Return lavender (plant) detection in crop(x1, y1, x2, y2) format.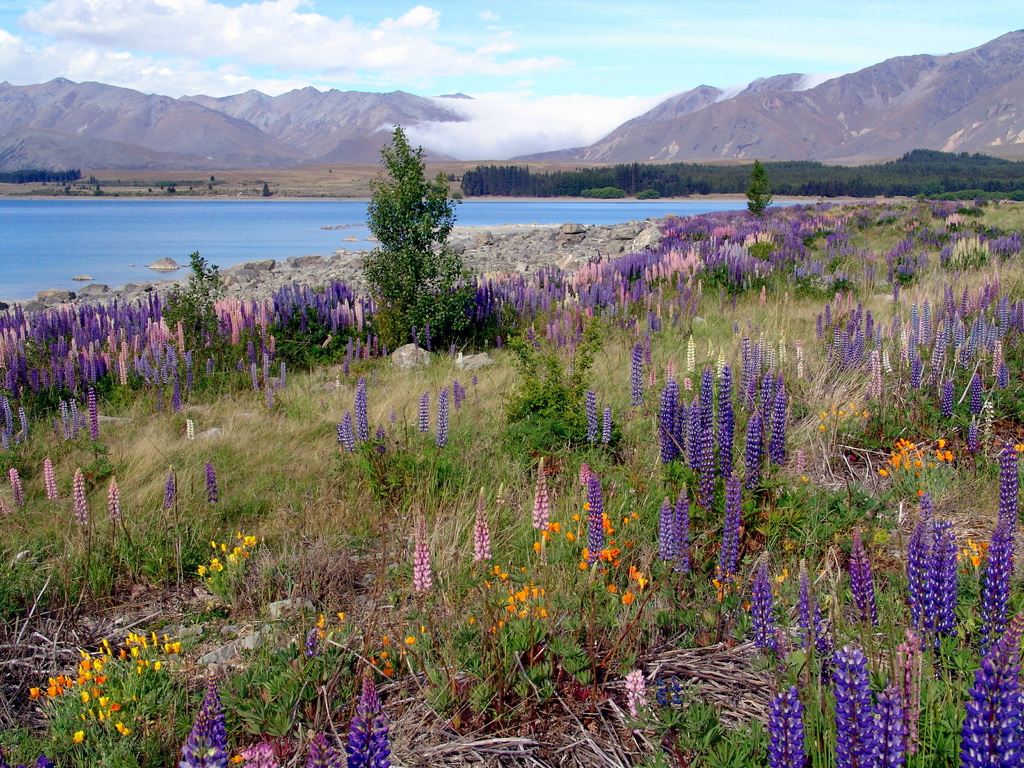
crop(157, 470, 181, 529).
